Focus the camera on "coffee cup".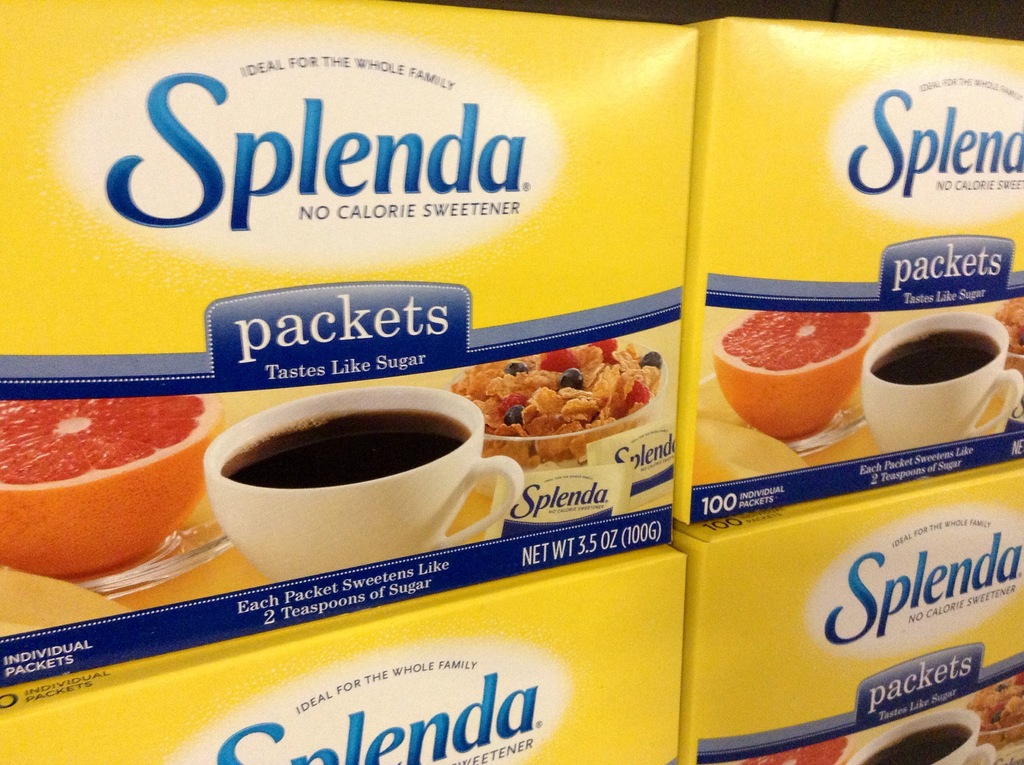
Focus region: bbox=(861, 309, 1023, 455).
